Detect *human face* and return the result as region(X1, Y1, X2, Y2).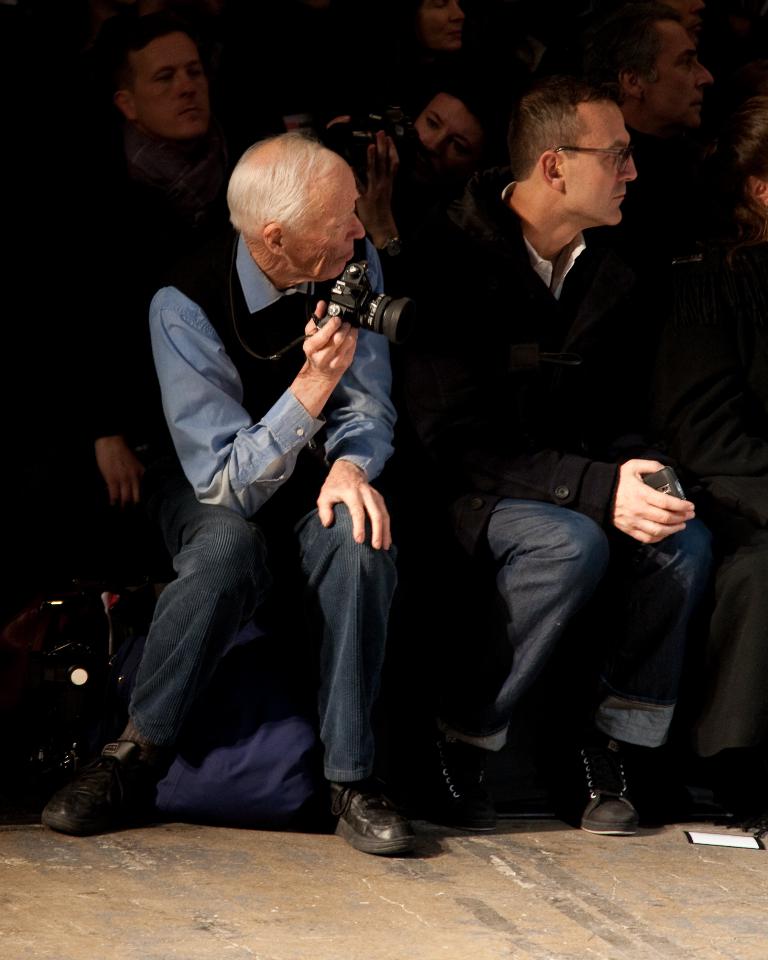
region(131, 34, 208, 139).
